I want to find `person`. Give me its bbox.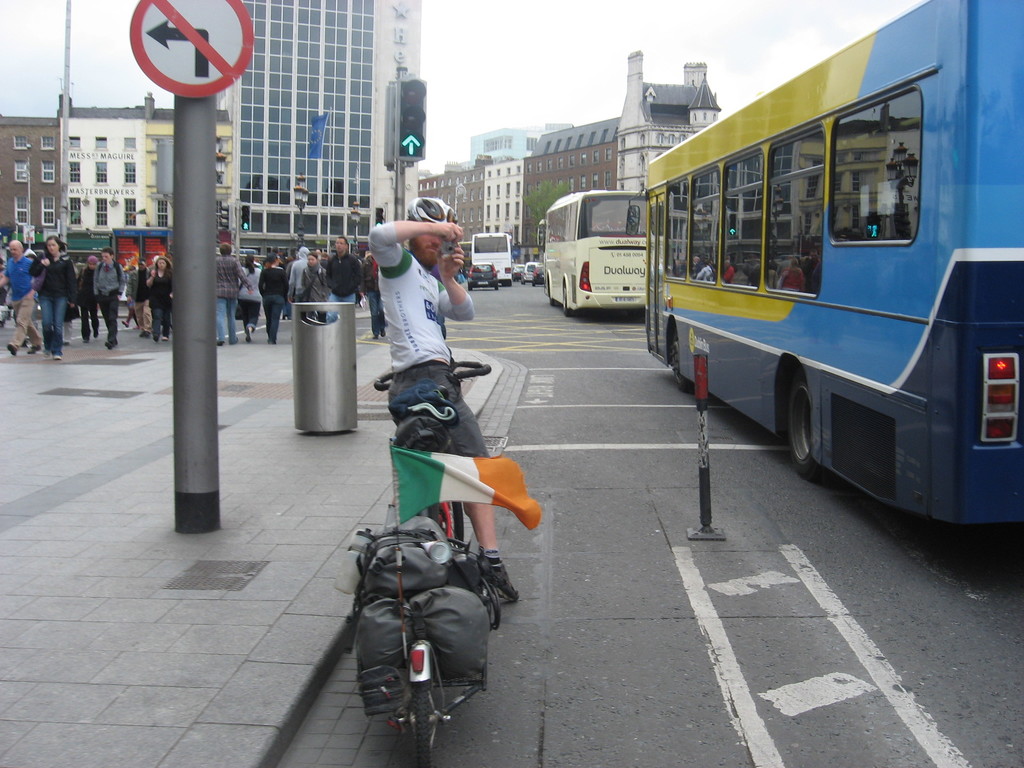
[301, 251, 327, 321].
